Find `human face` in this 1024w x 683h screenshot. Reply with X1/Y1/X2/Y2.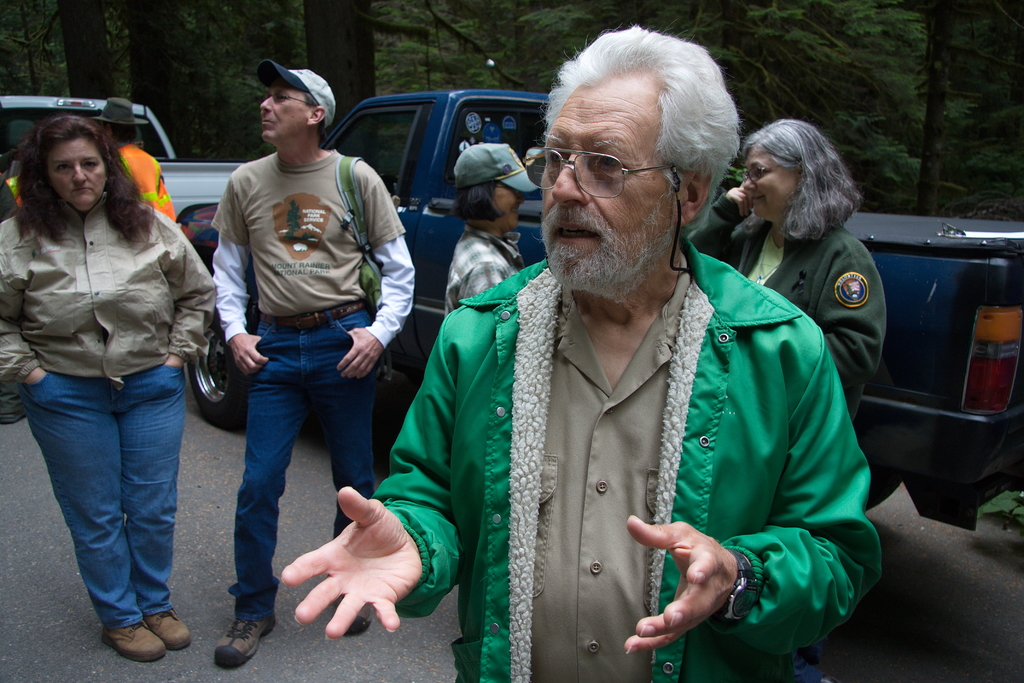
259/81/308/142.
